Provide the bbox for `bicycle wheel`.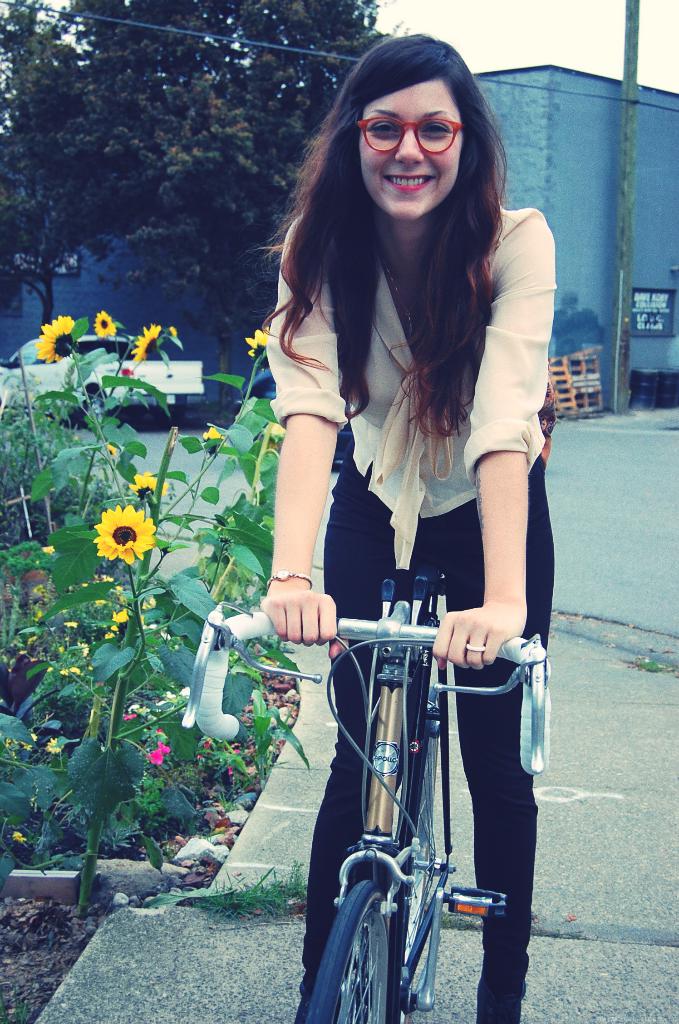
404,736,443,998.
